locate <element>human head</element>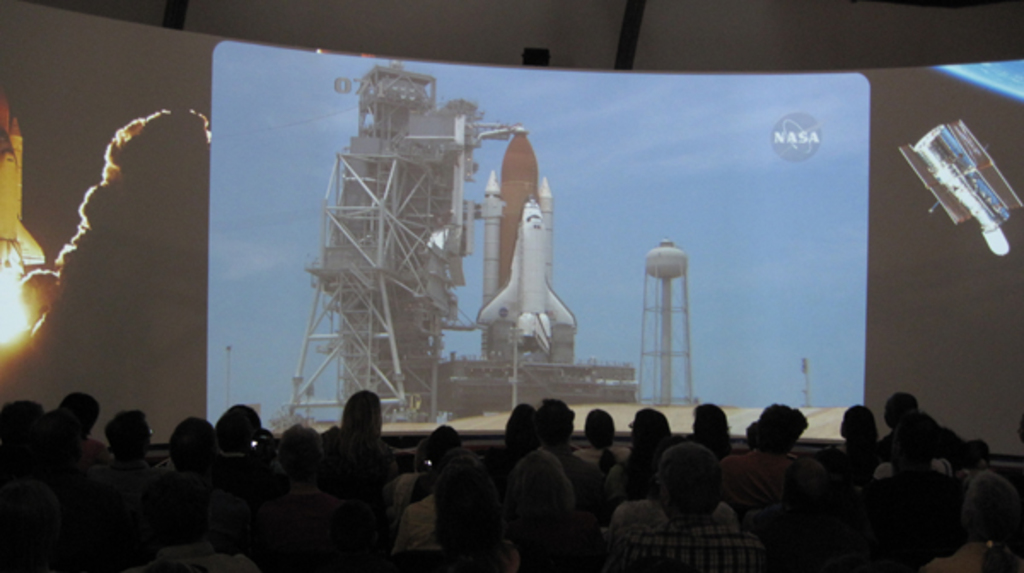
{"x1": 433, "y1": 450, "x2": 502, "y2": 529}
